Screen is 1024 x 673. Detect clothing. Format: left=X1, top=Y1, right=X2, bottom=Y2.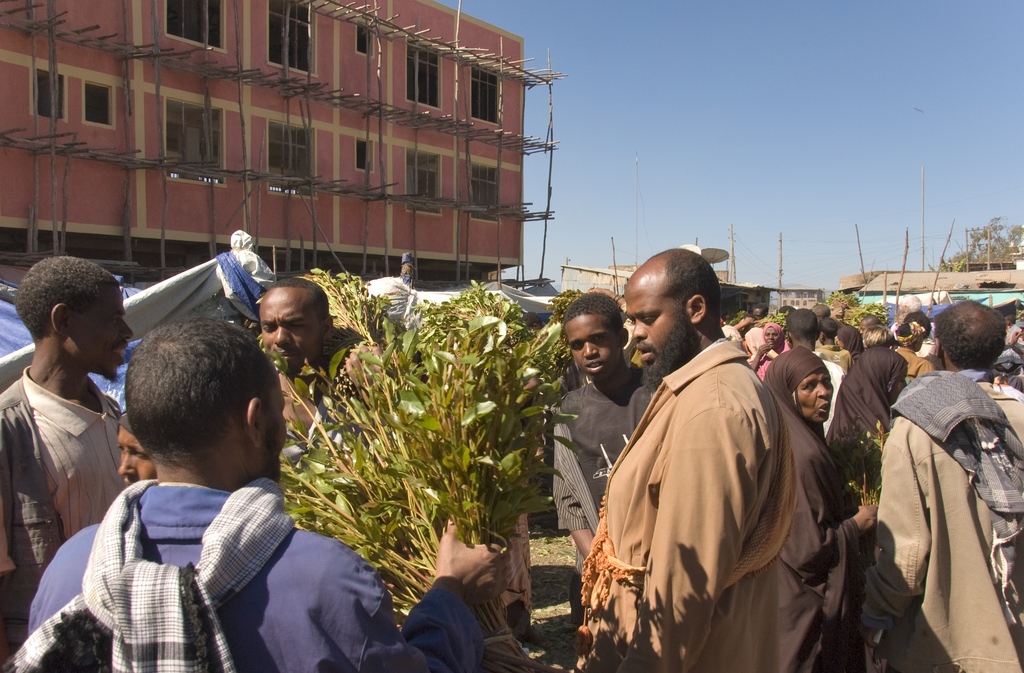
left=573, top=340, right=794, bottom=672.
